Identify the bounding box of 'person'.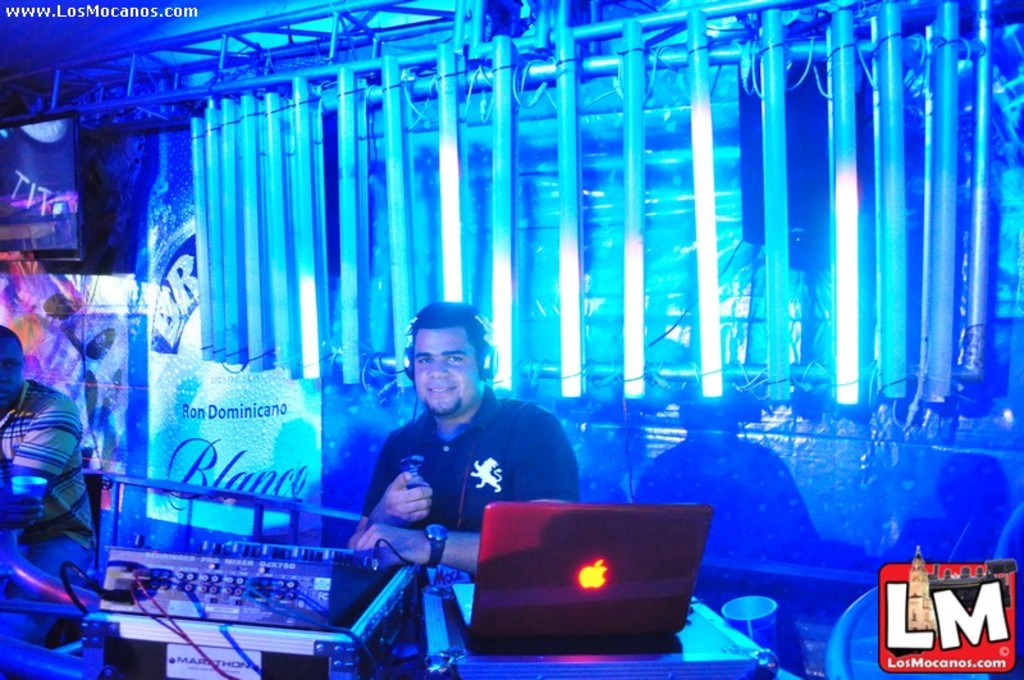
bbox(0, 321, 109, 679).
